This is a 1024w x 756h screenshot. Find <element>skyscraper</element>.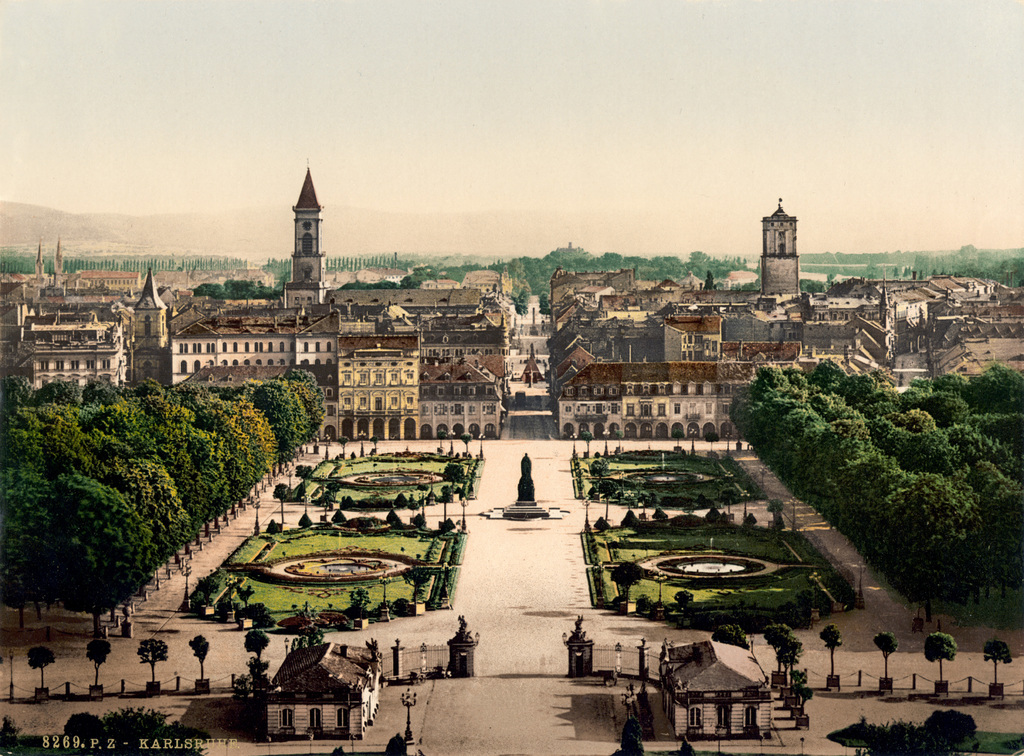
Bounding box: left=747, top=194, right=805, bottom=308.
